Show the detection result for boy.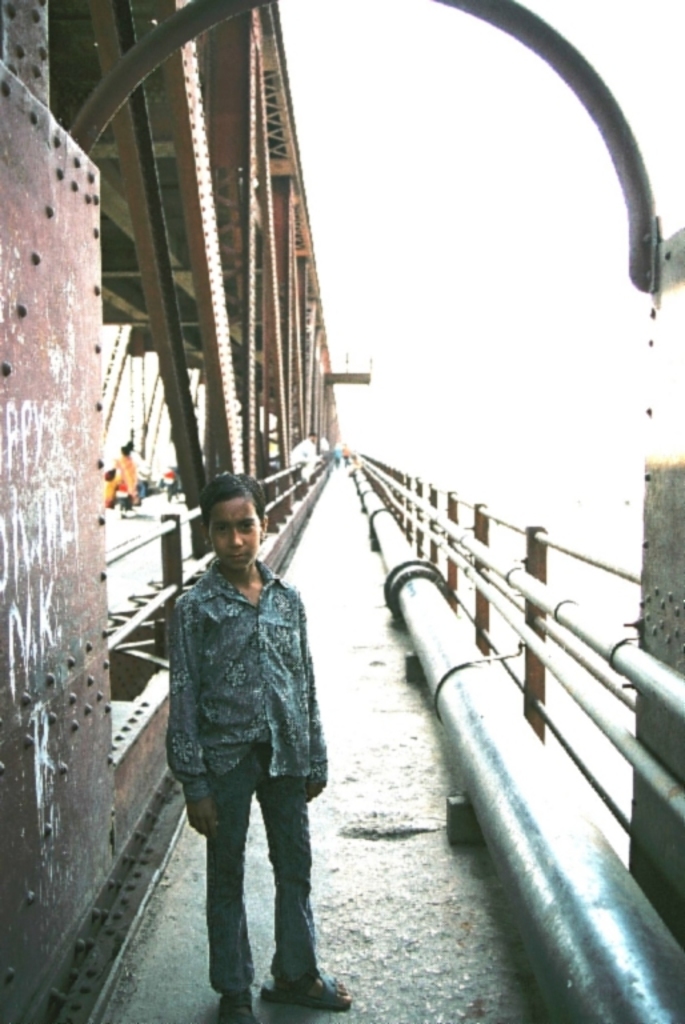
168 471 350 1023.
